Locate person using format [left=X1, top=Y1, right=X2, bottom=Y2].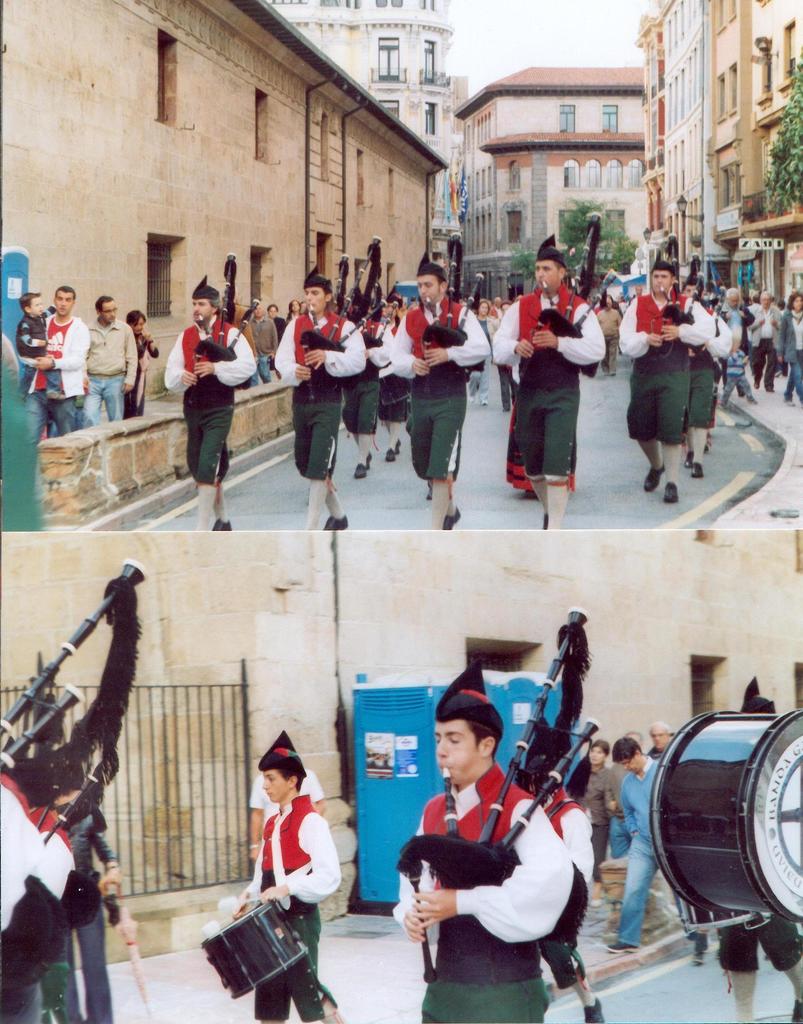
[left=17, top=297, right=51, bottom=391].
